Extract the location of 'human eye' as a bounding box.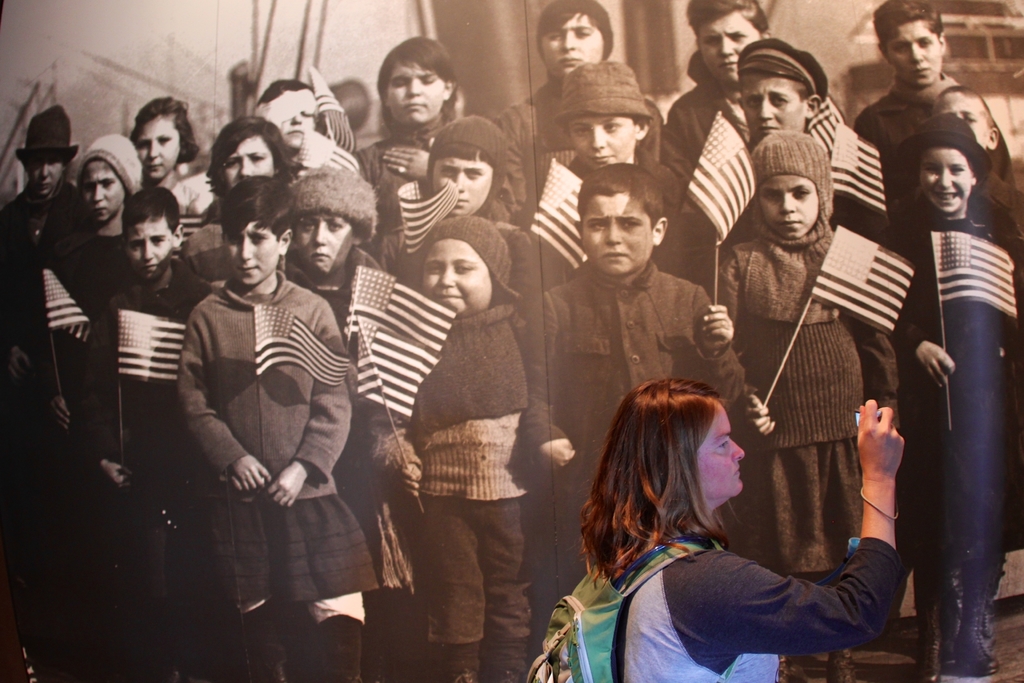
Rect(700, 38, 717, 47).
